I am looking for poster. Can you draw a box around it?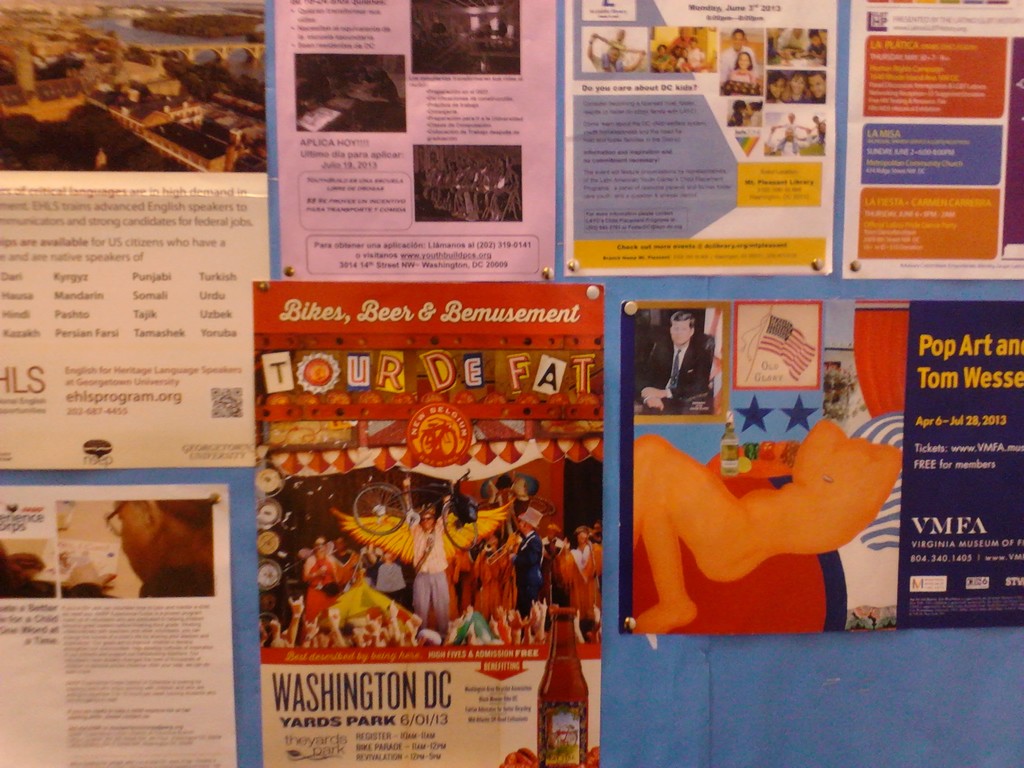
Sure, the bounding box is bbox(621, 300, 1023, 637).
